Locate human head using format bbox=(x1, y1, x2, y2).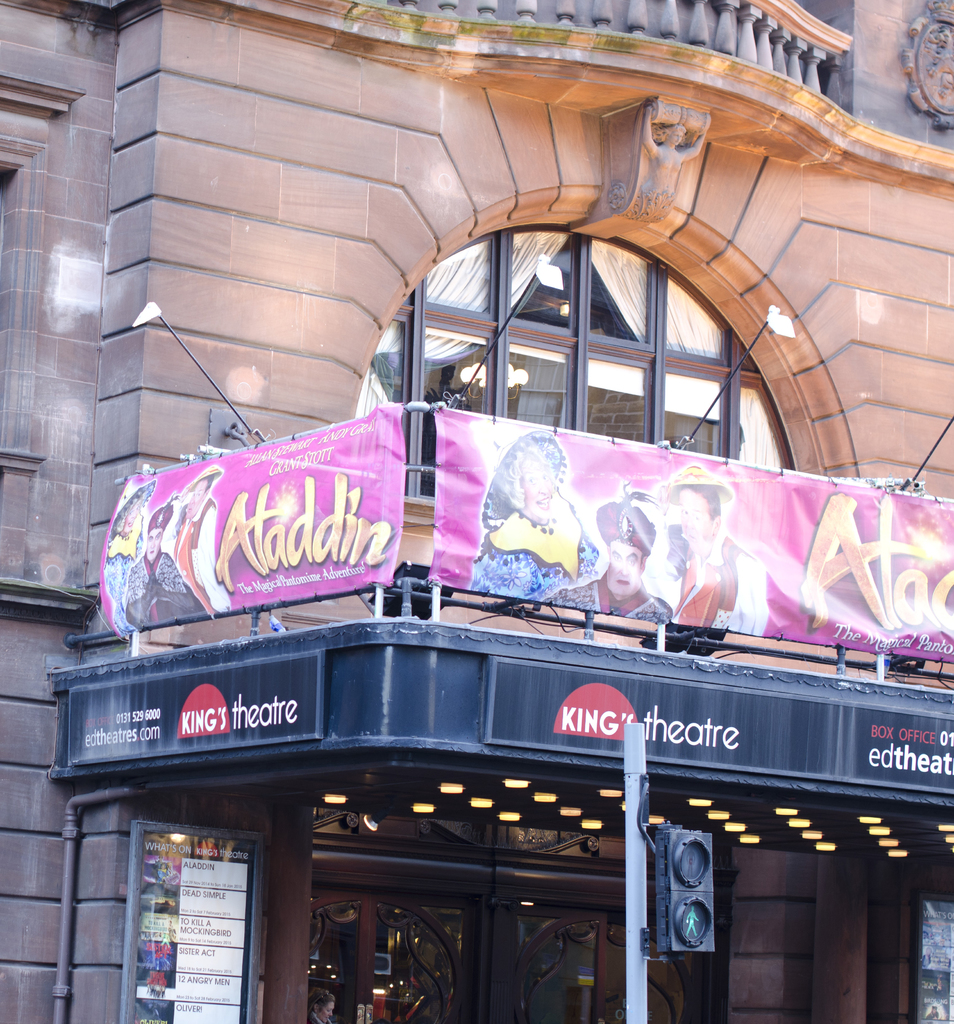
bbox=(660, 122, 690, 152).
